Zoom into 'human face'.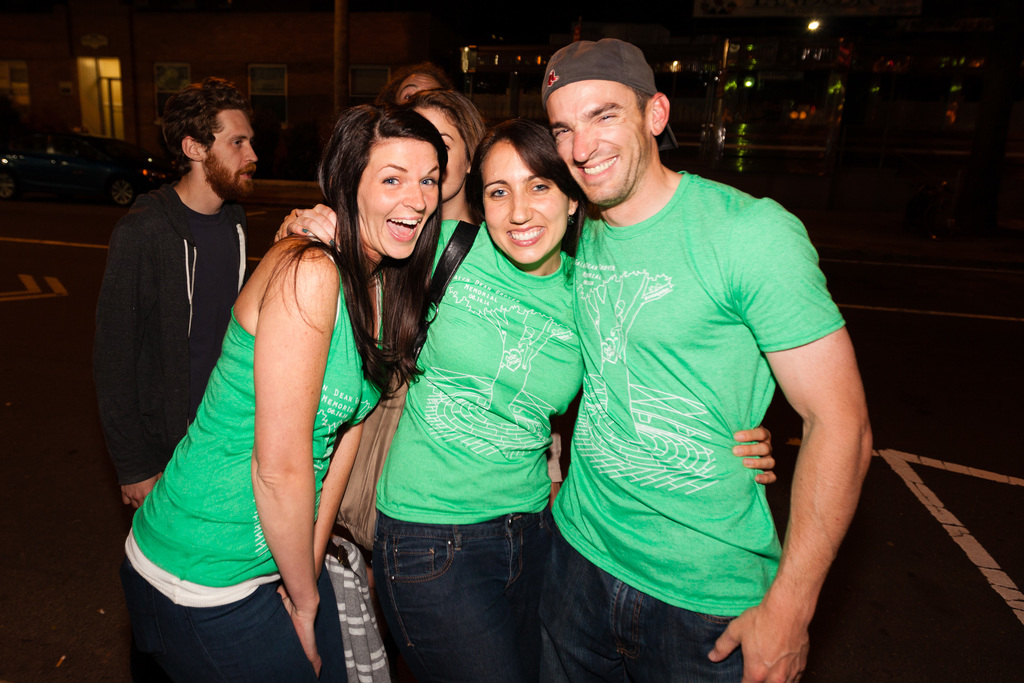
Zoom target: (351,139,438,263).
